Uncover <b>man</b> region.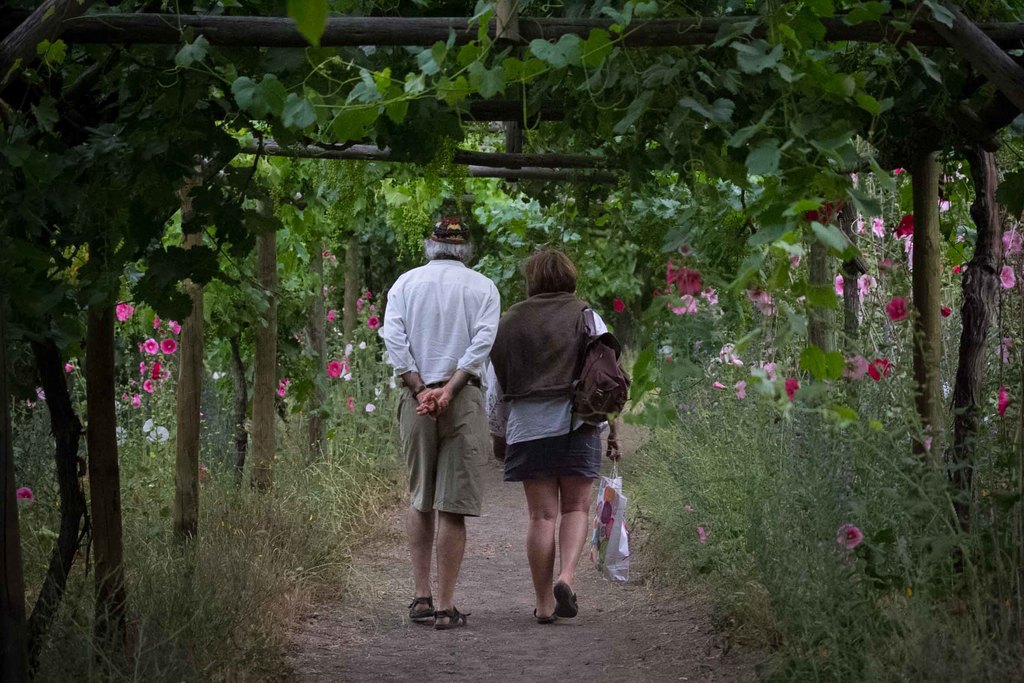
Uncovered: 385/224/499/626.
